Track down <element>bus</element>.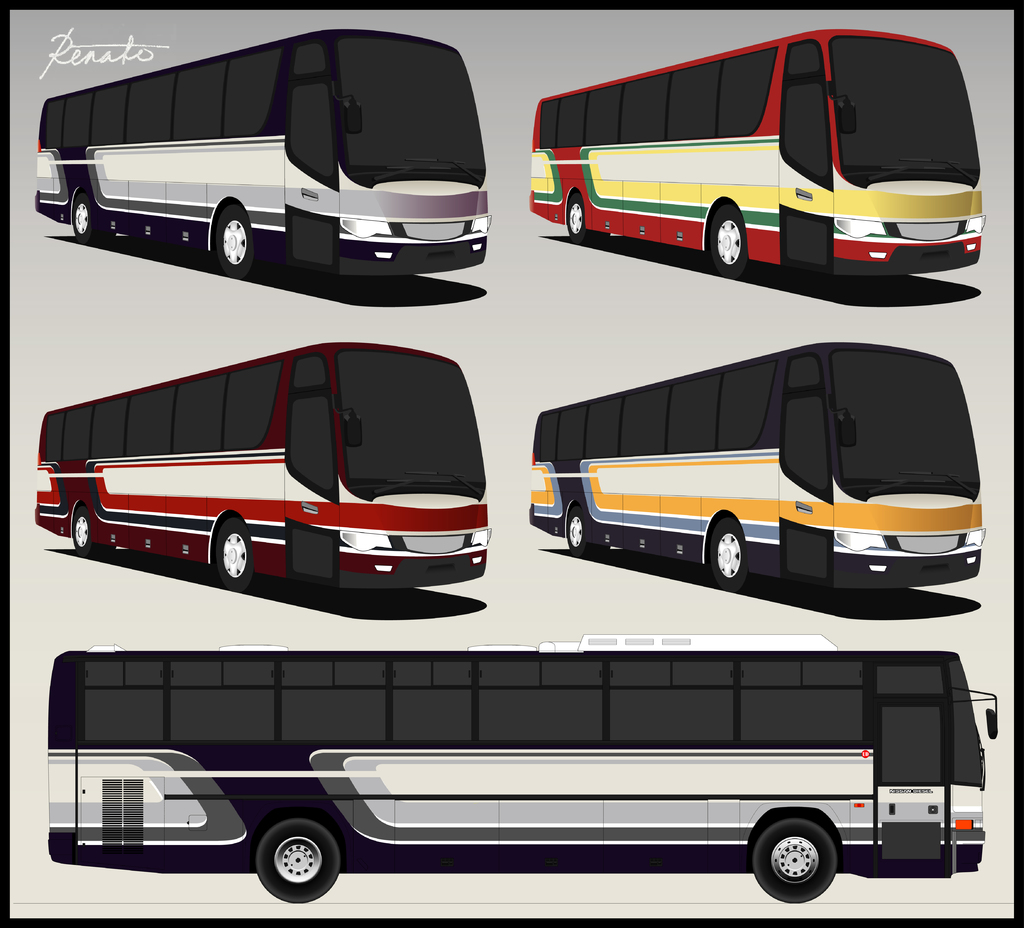
Tracked to {"left": 42, "top": 632, "right": 1001, "bottom": 902}.
